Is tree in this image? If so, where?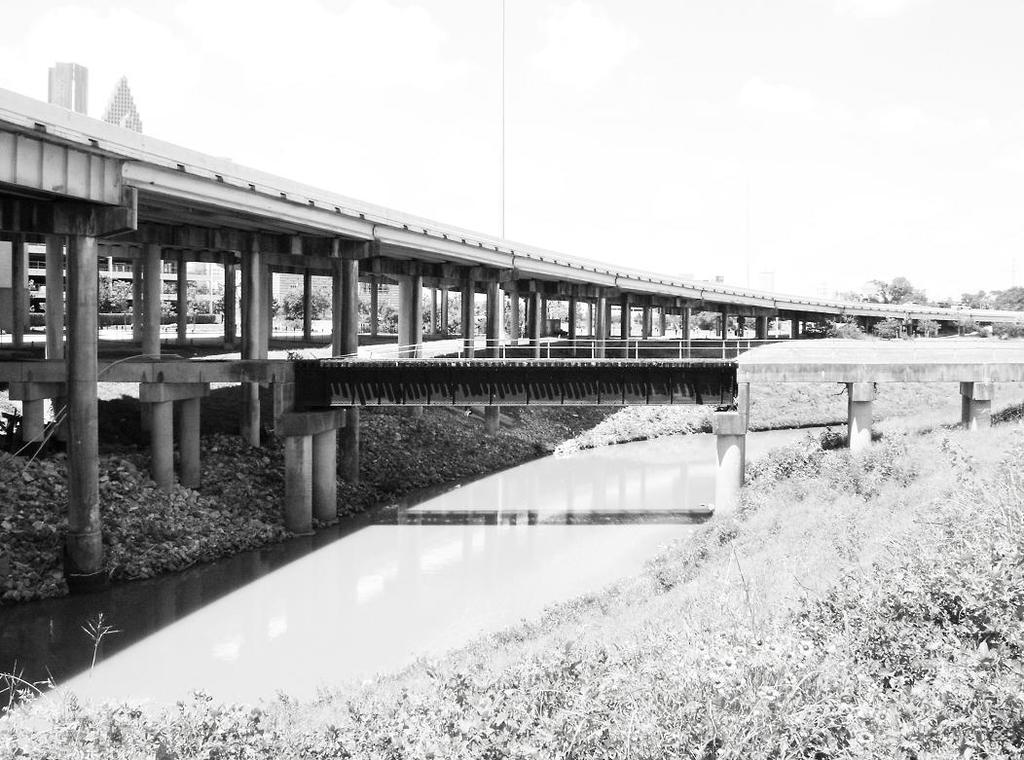
Yes, at box(966, 276, 1023, 338).
